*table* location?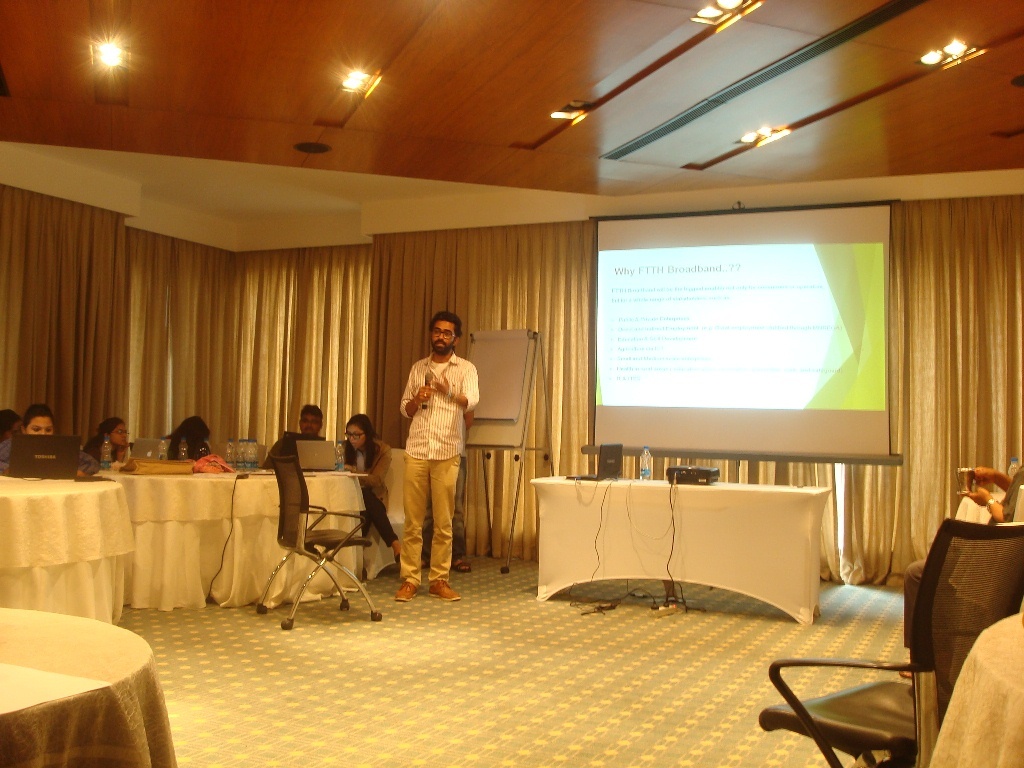
0:467:172:666
